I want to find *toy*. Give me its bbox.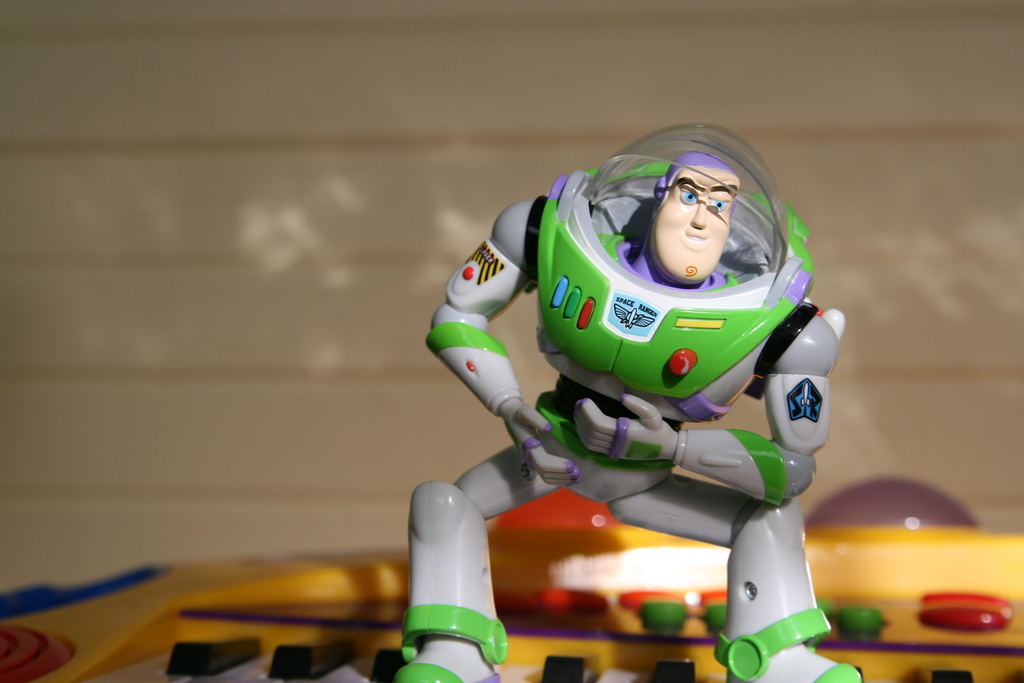
crop(386, 138, 876, 657).
